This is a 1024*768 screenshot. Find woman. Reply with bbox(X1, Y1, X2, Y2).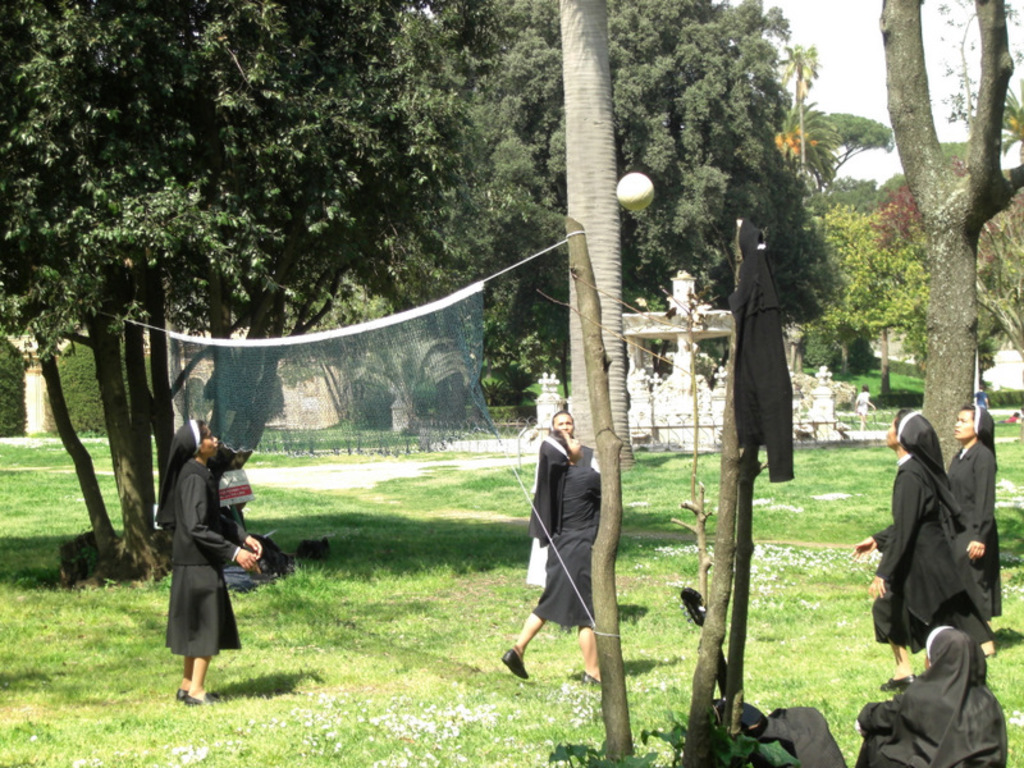
bbox(151, 419, 261, 700).
